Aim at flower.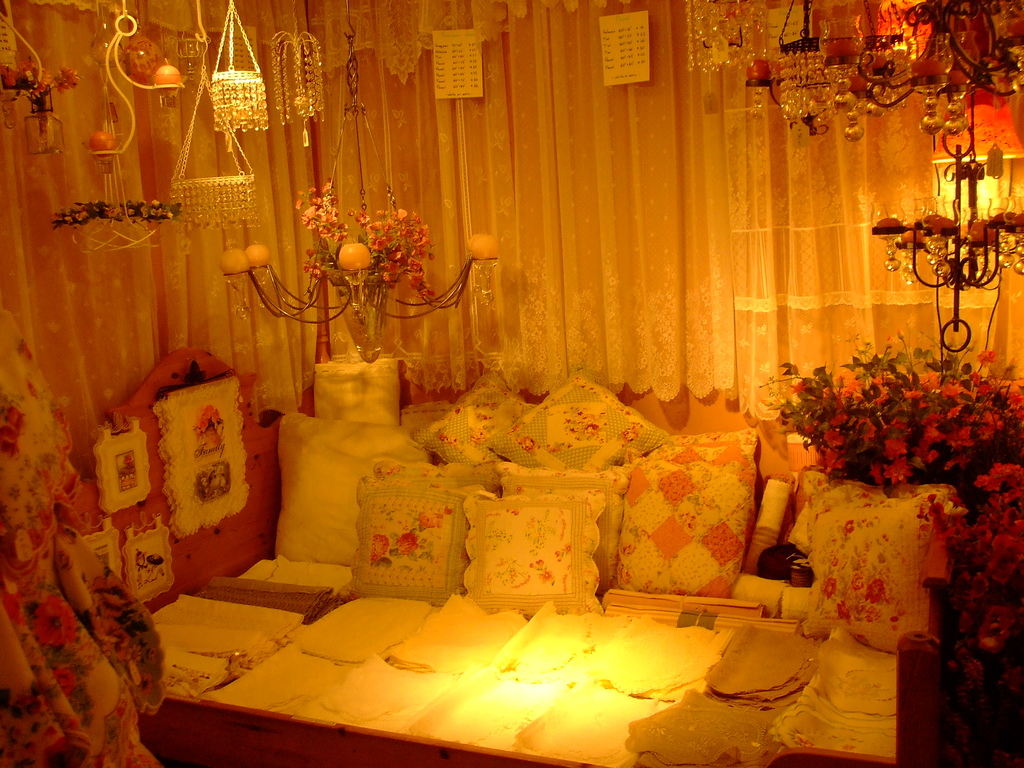
Aimed at bbox(619, 427, 639, 445).
